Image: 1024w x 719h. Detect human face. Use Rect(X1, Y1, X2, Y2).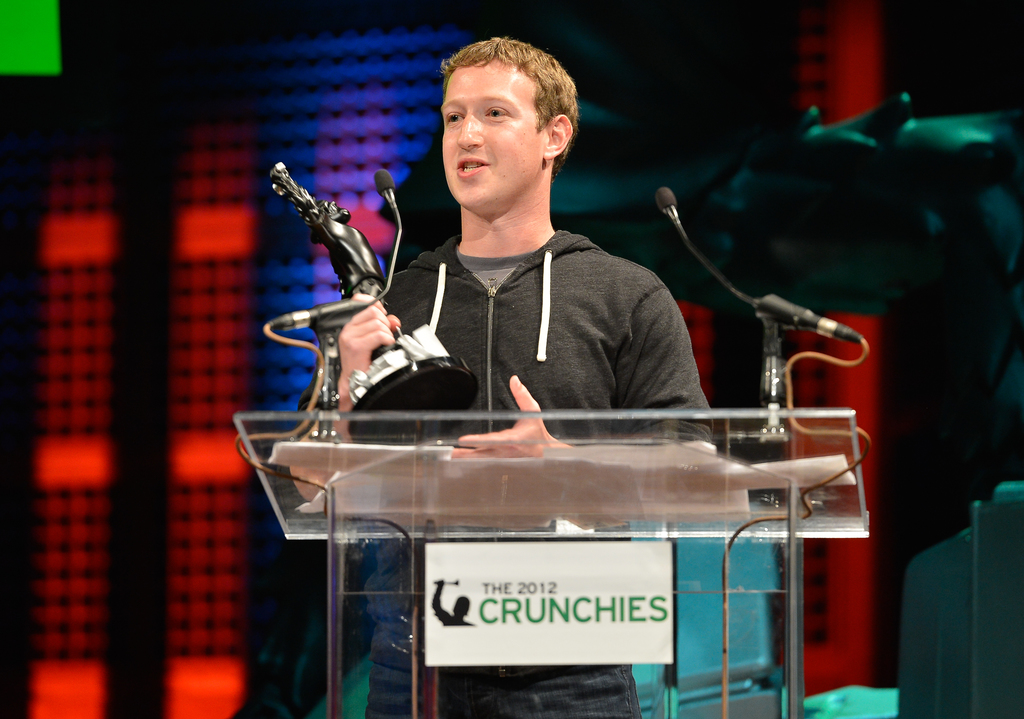
Rect(438, 65, 543, 207).
